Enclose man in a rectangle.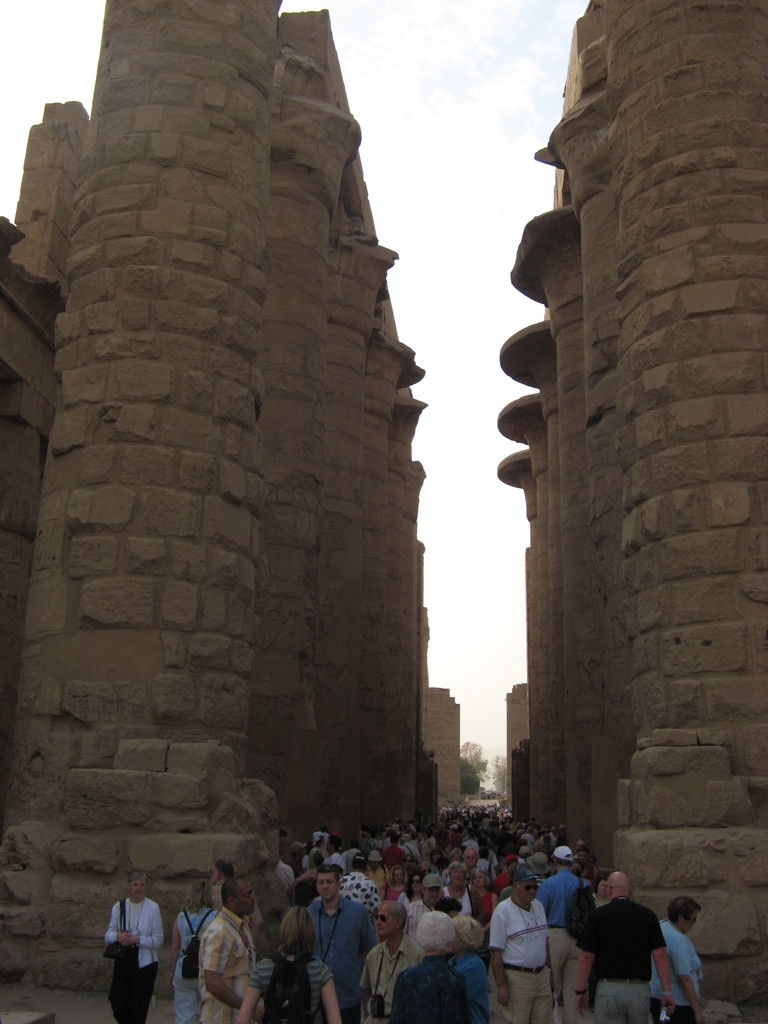
386, 836, 403, 862.
